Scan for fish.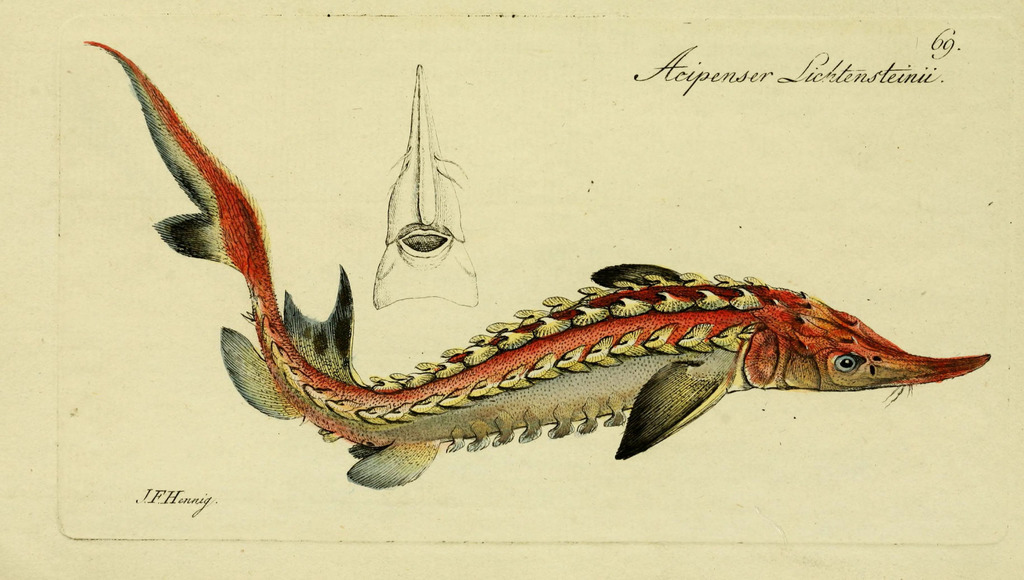
Scan result: <bbox>99, 35, 895, 443</bbox>.
